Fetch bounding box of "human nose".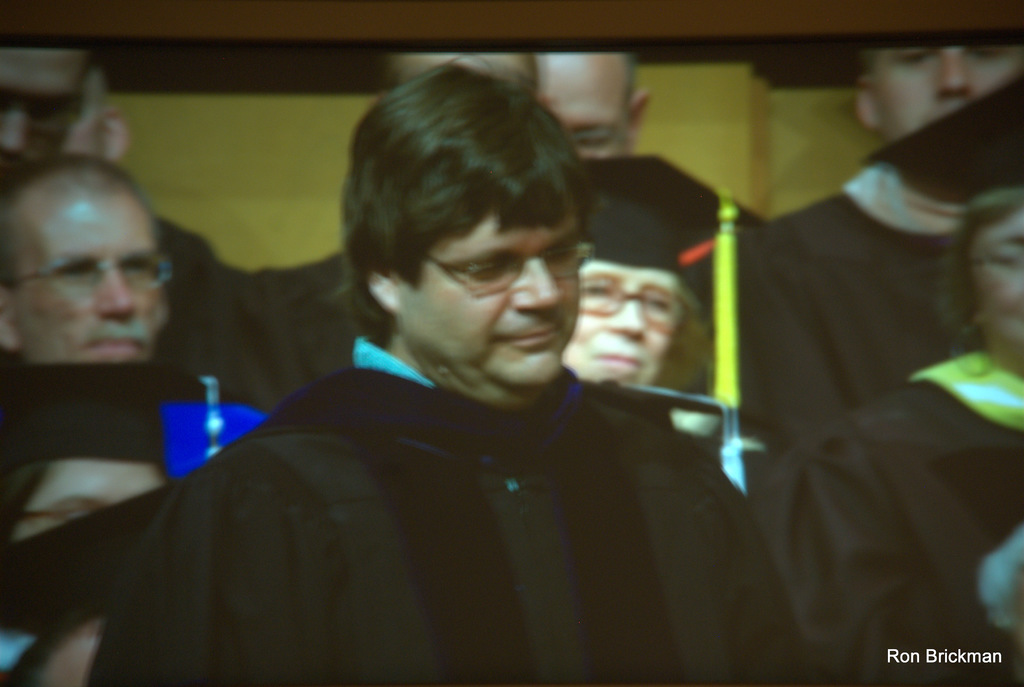
Bbox: BBox(508, 241, 563, 316).
